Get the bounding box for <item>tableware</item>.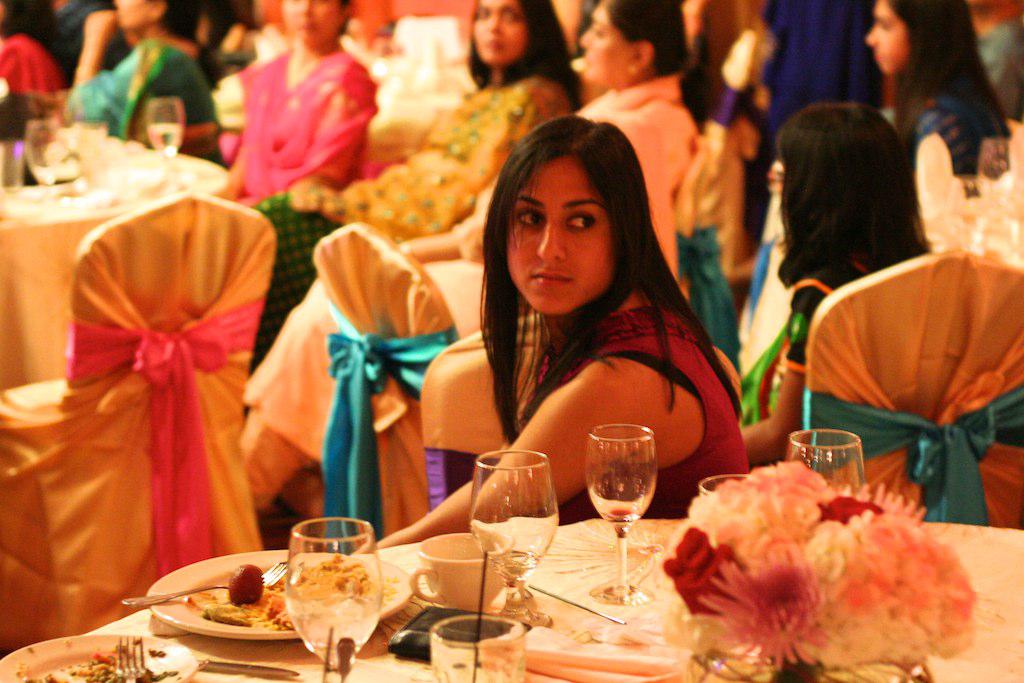
l=458, t=443, r=557, b=623.
